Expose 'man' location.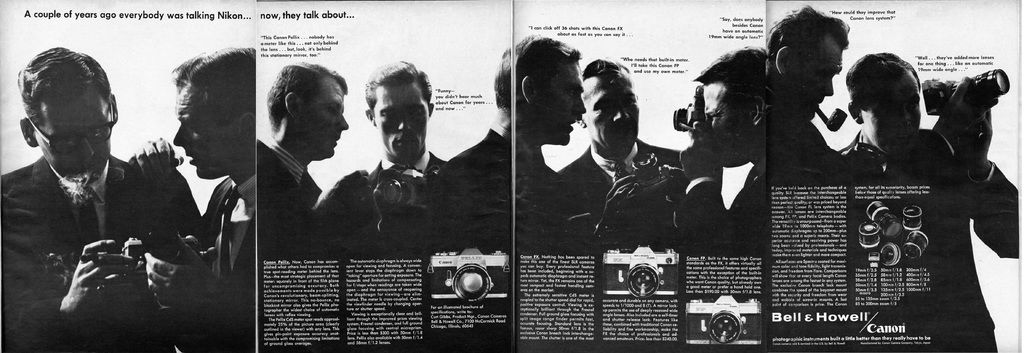
Exposed at <bbox>3, 59, 199, 327</bbox>.
